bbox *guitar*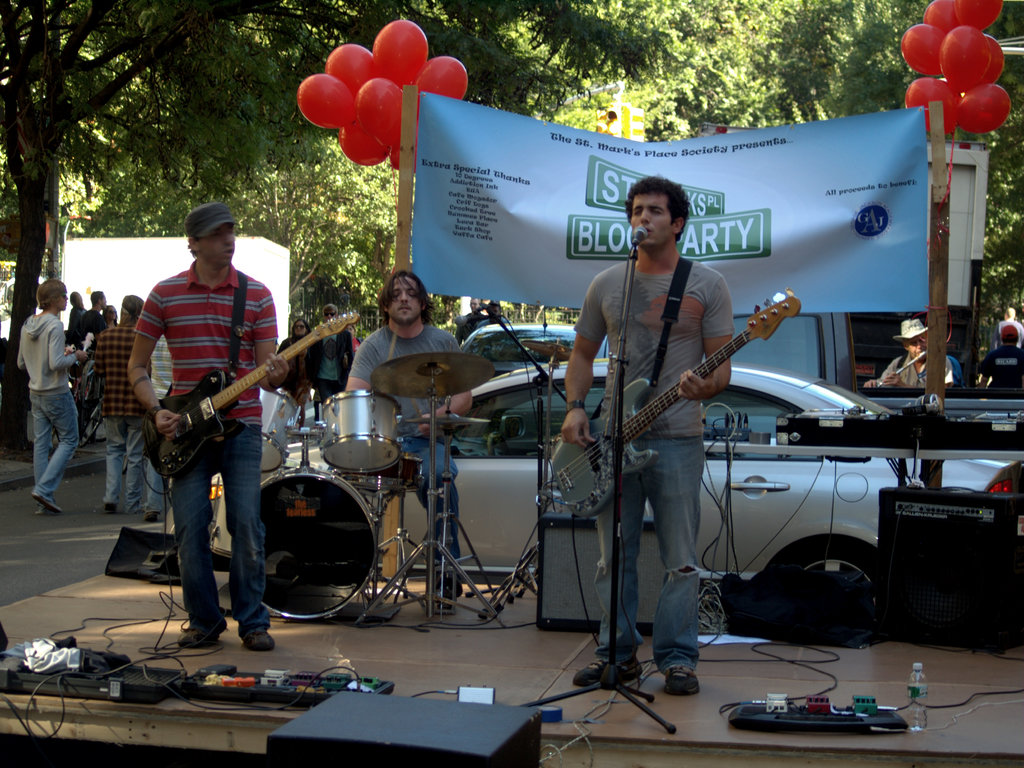
(left=549, top=290, right=813, bottom=520)
